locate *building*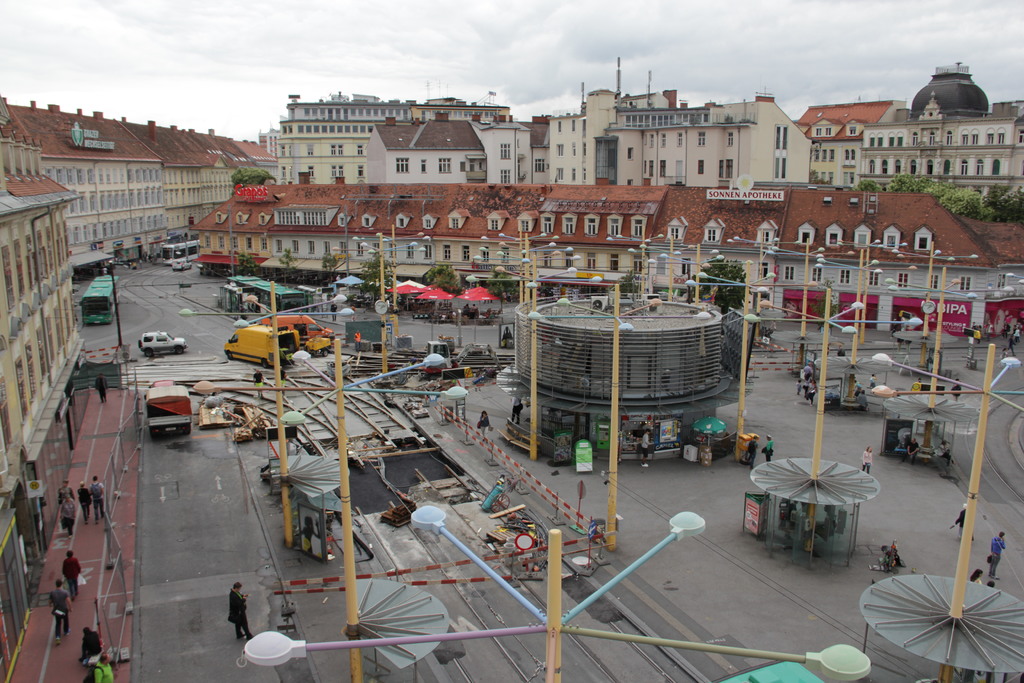
856:71:1023:188
